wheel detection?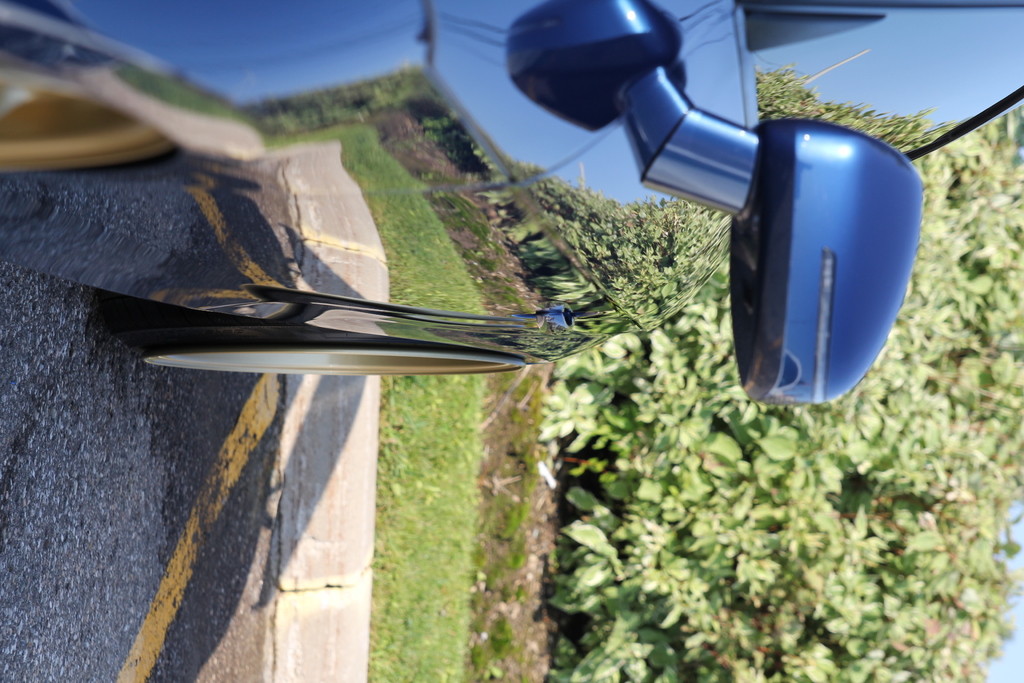
l=97, t=288, r=520, b=375
